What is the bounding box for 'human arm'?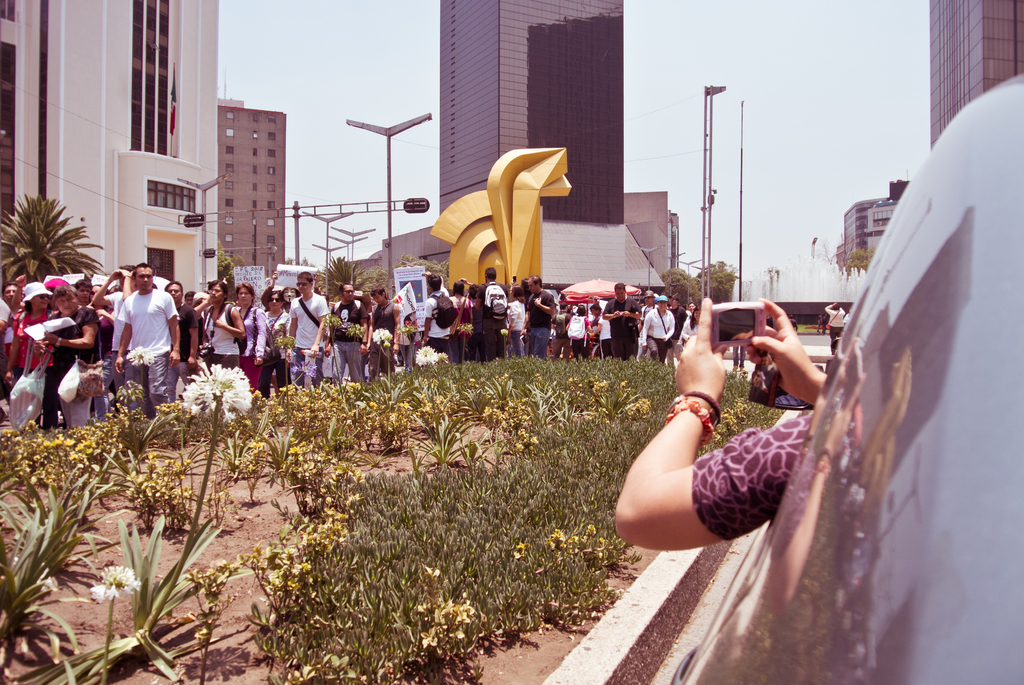
select_region(196, 297, 211, 313).
